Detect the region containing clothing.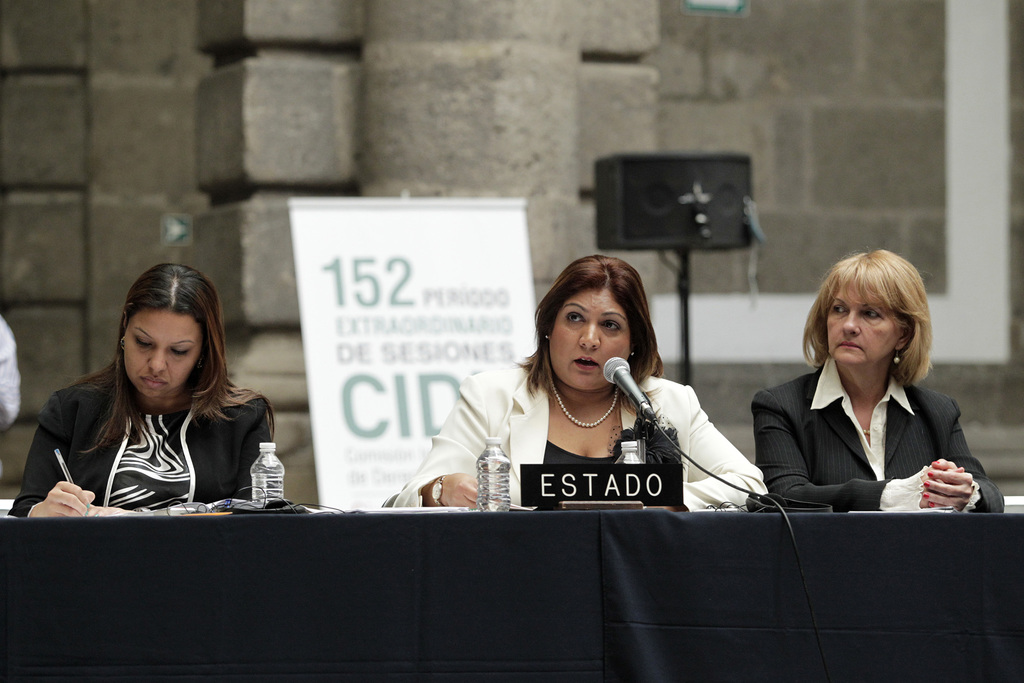
crop(391, 353, 768, 513).
